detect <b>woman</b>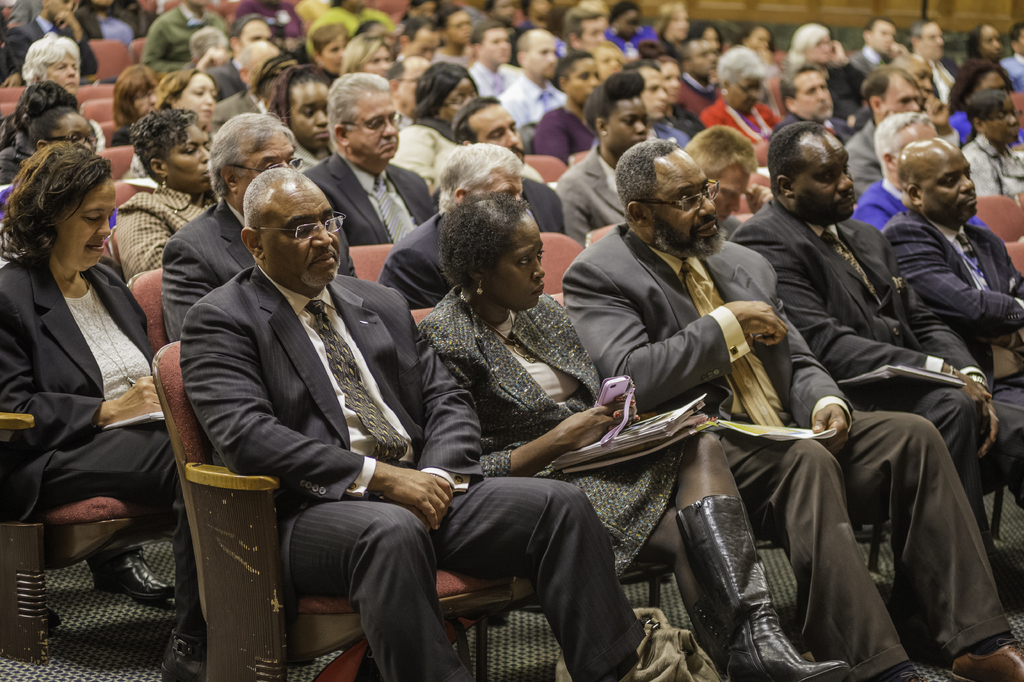
BBox(266, 63, 328, 172)
